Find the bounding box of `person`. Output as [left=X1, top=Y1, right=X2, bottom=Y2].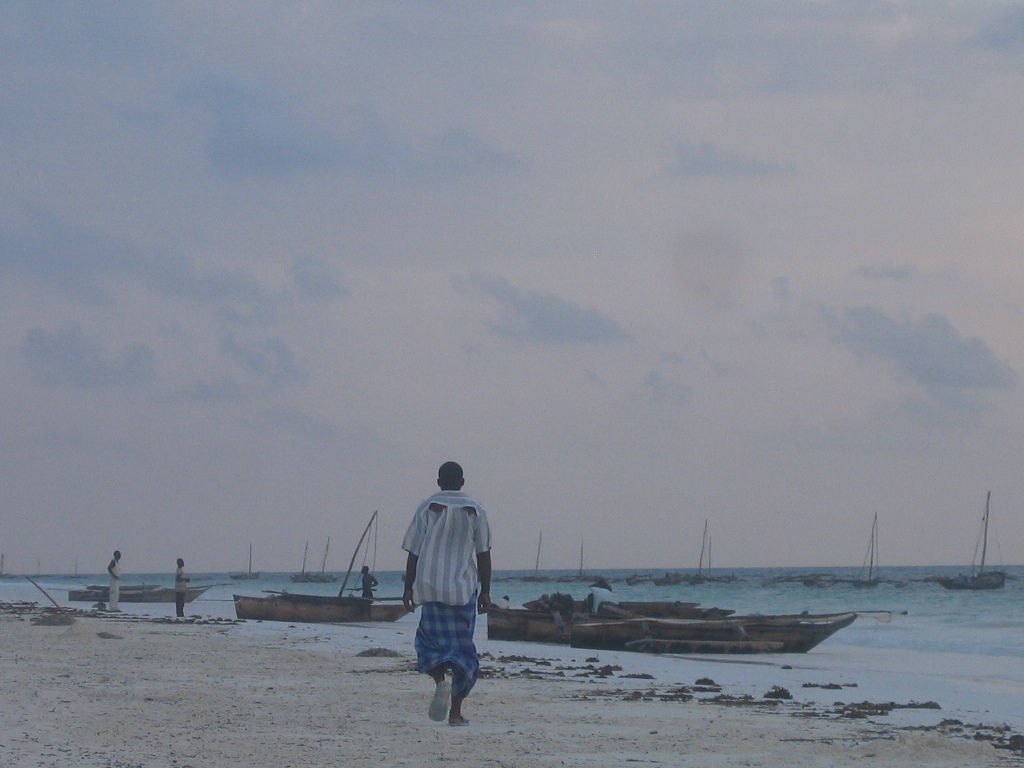
[left=398, top=455, right=490, bottom=728].
